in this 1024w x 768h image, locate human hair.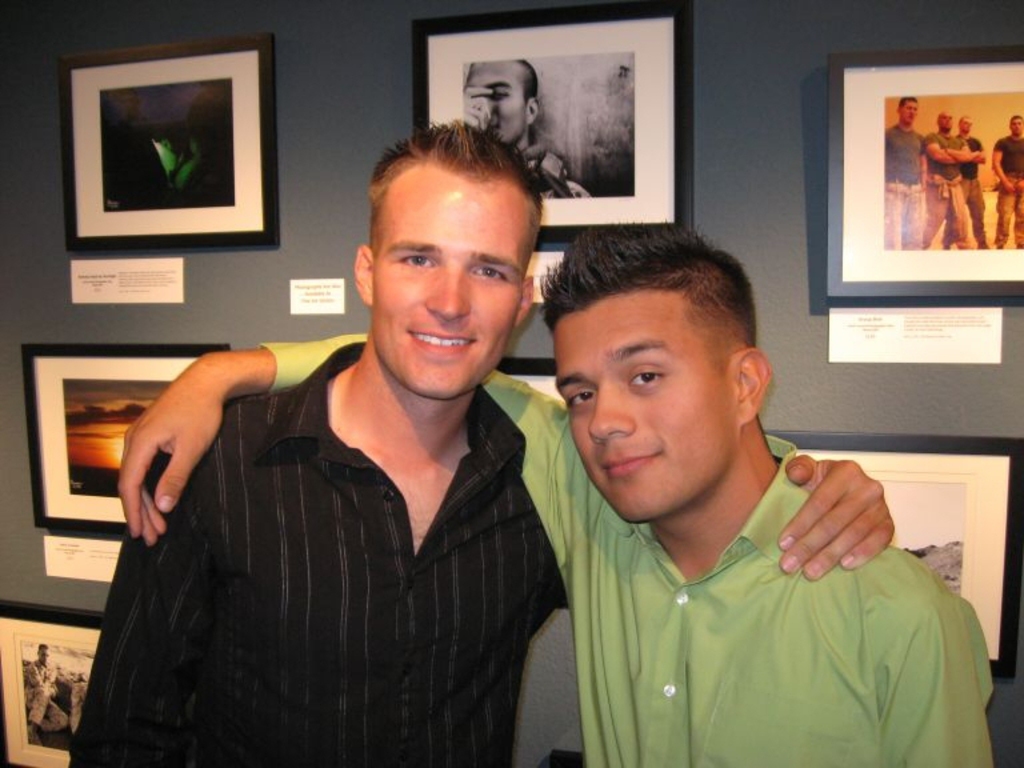
Bounding box: <bbox>37, 644, 49, 653</bbox>.
